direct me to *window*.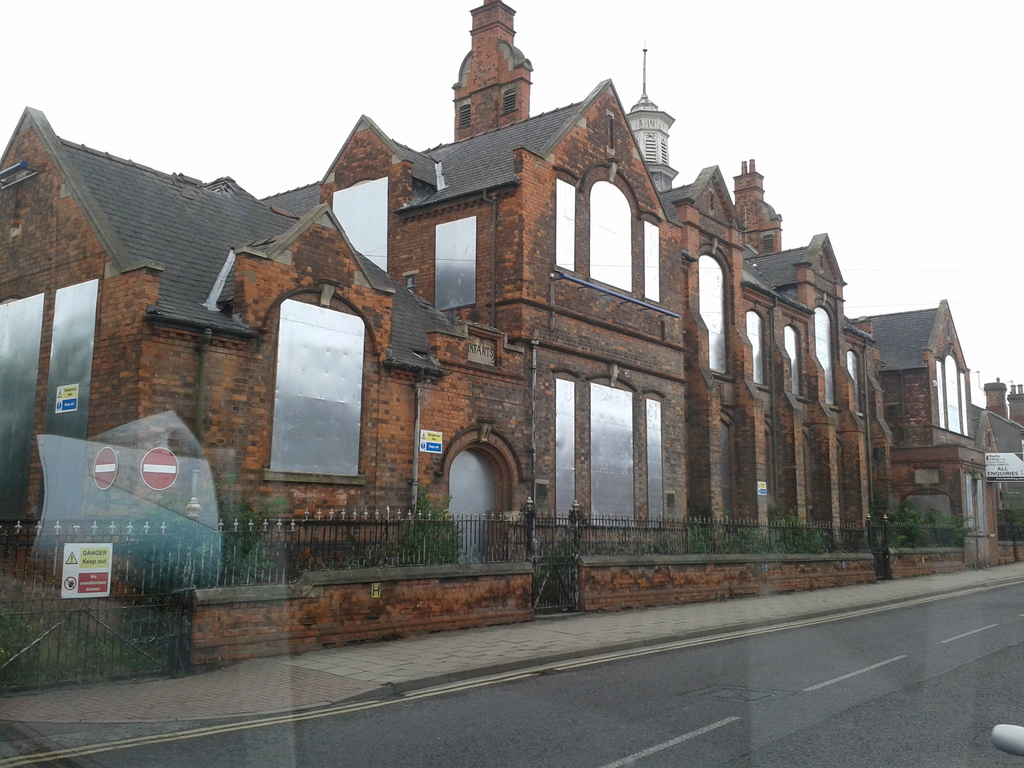
Direction: region(501, 87, 518, 113).
